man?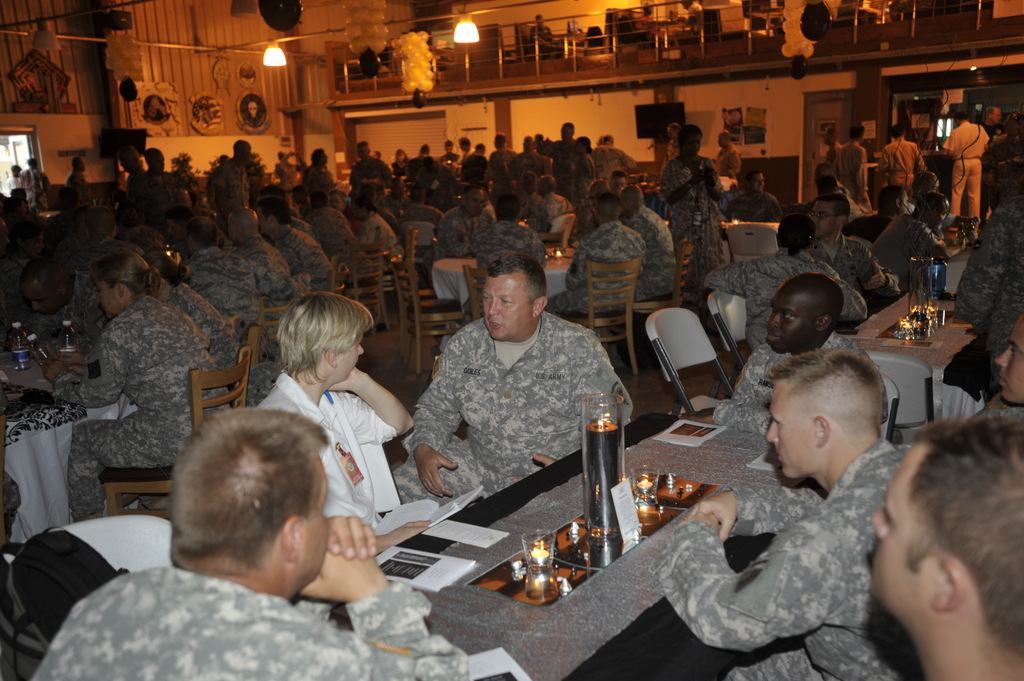
(609, 172, 630, 191)
